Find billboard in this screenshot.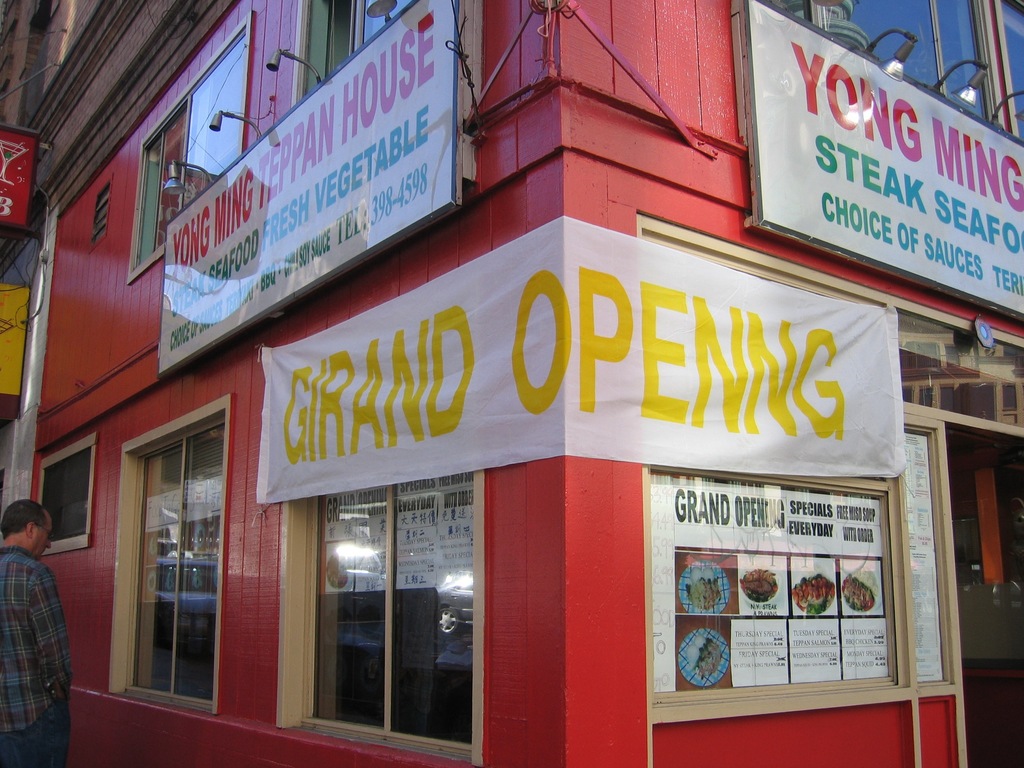
The bounding box for billboard is x1=0, y1=280, x2=27, y2=410.
